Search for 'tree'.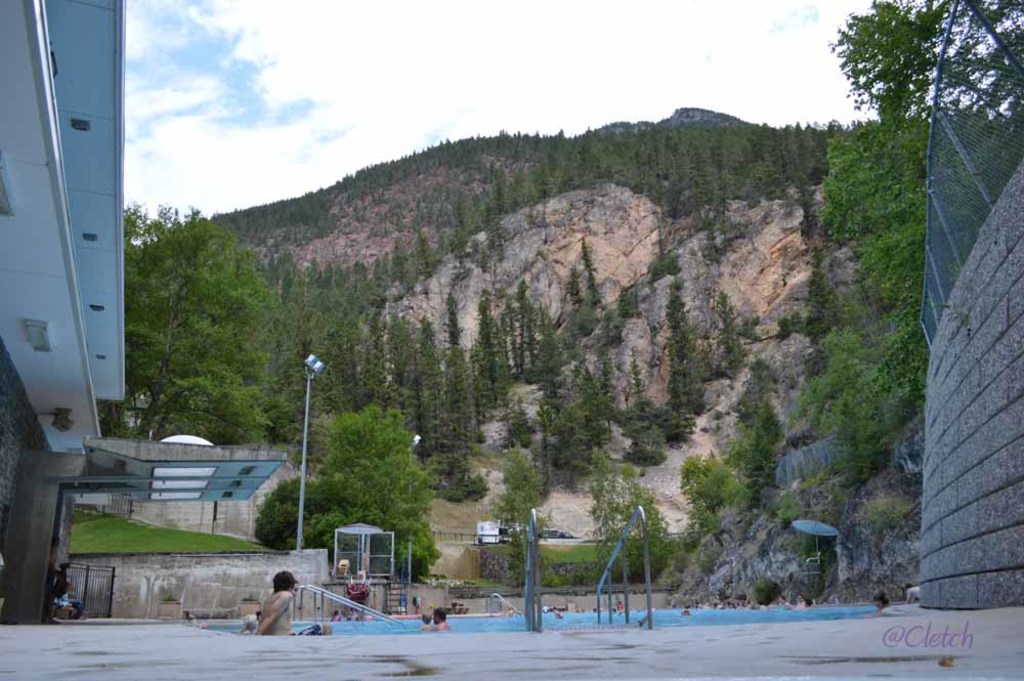
Found at 678, 451, 746, 543.
